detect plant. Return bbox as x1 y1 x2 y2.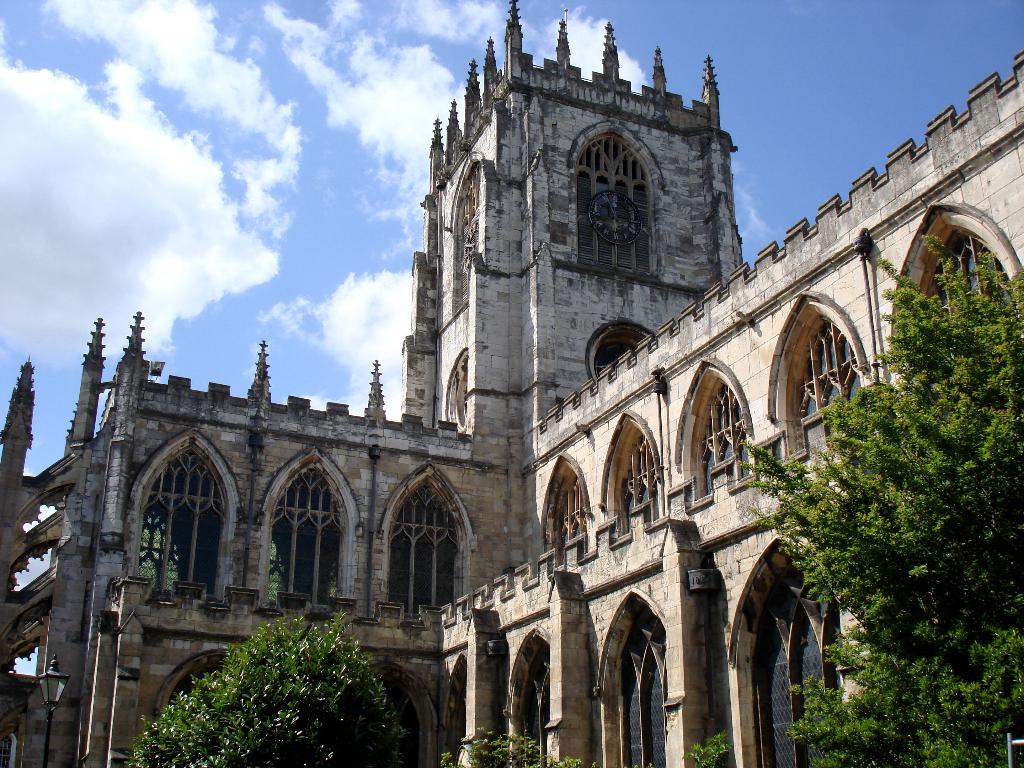
435 732 590 766.
